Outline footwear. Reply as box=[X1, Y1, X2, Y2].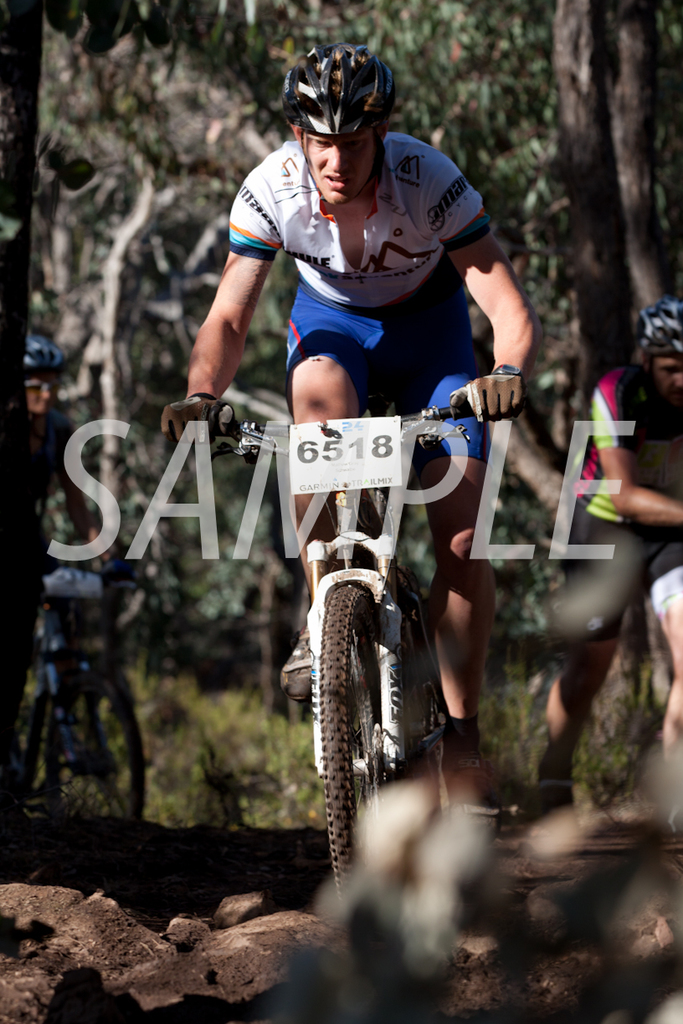
box=[270, 627, 327, 703].
